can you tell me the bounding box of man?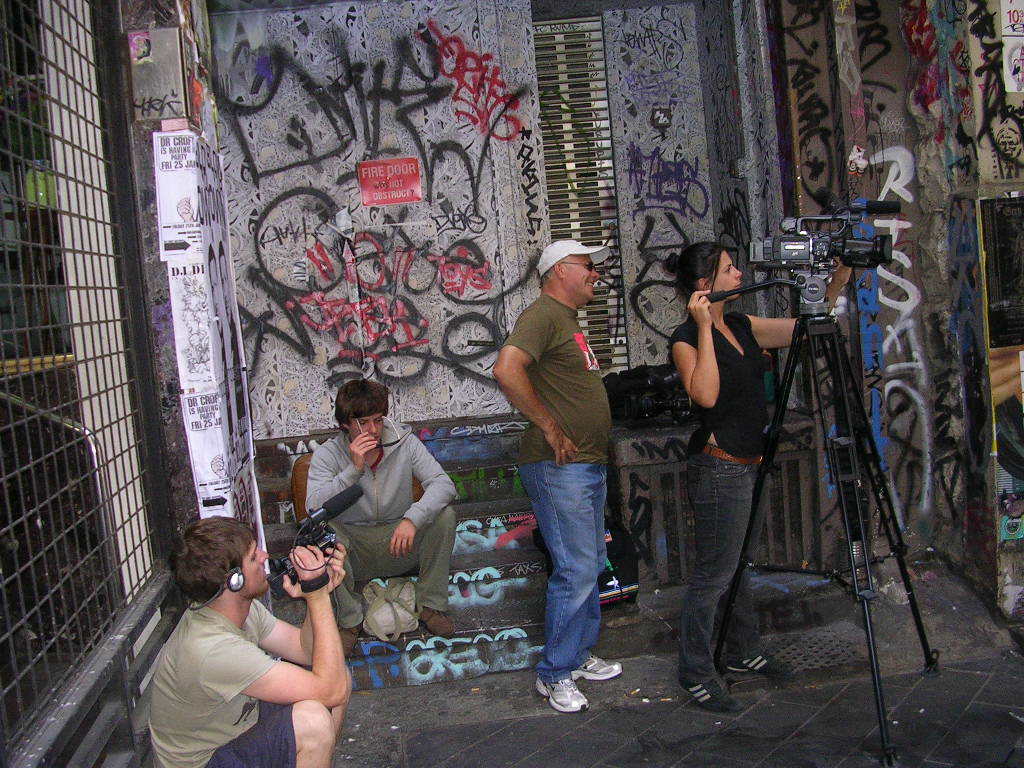
(488, 220, 640, 709).
